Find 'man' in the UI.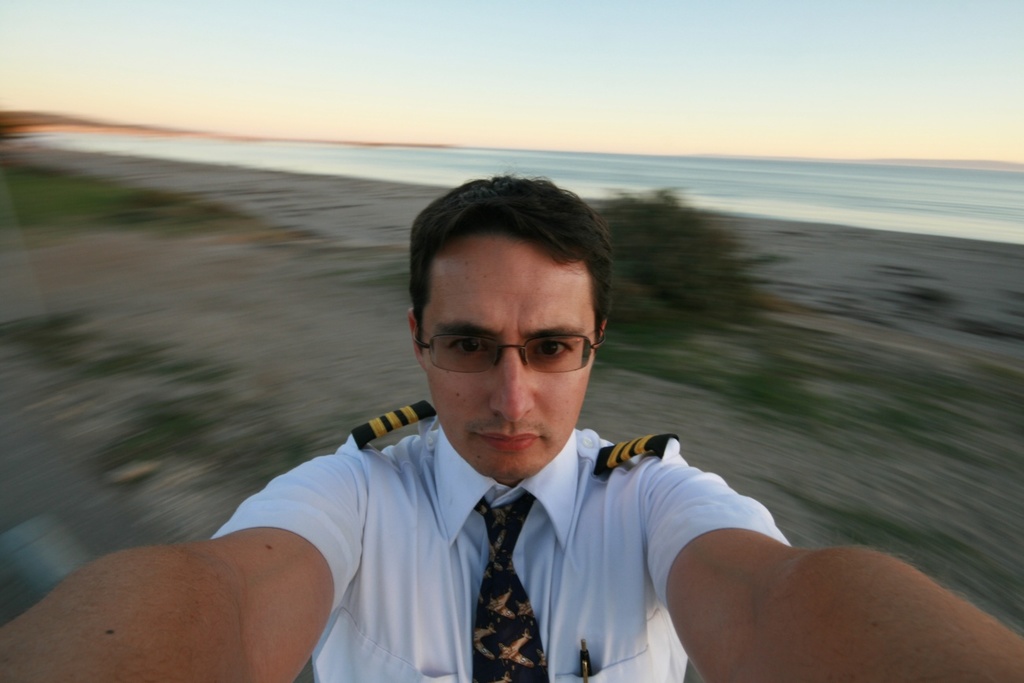
UI element at <box>0,173,1023,682</box>.
